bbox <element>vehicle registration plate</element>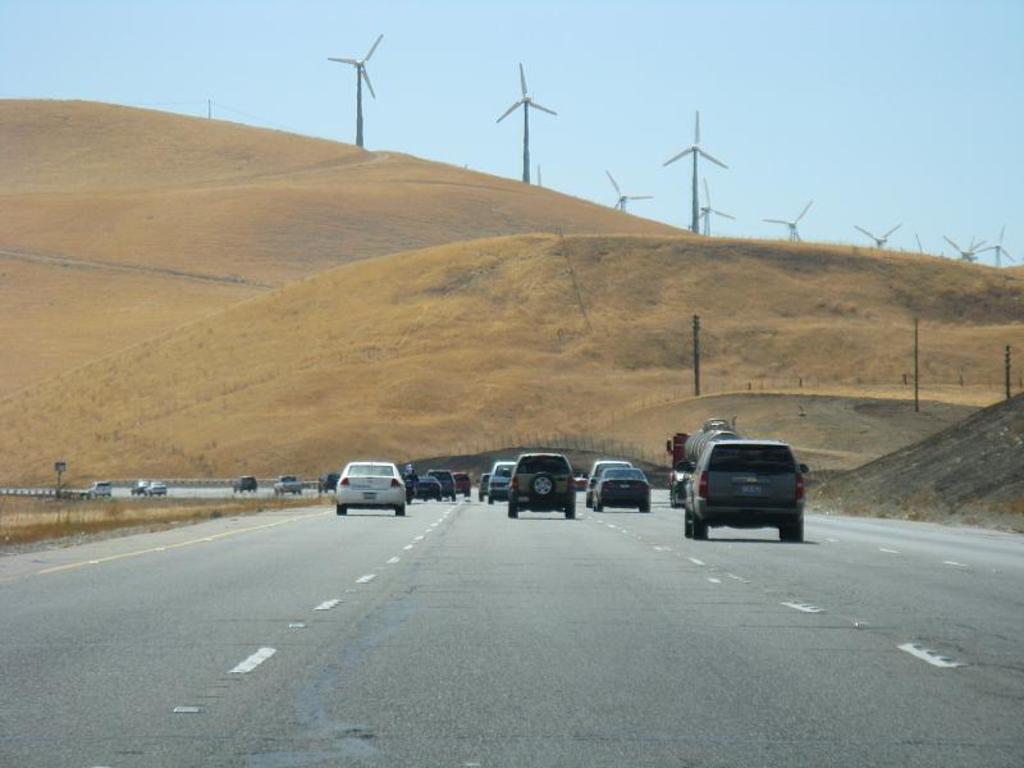
l=744, t=483, r=762, b=503
